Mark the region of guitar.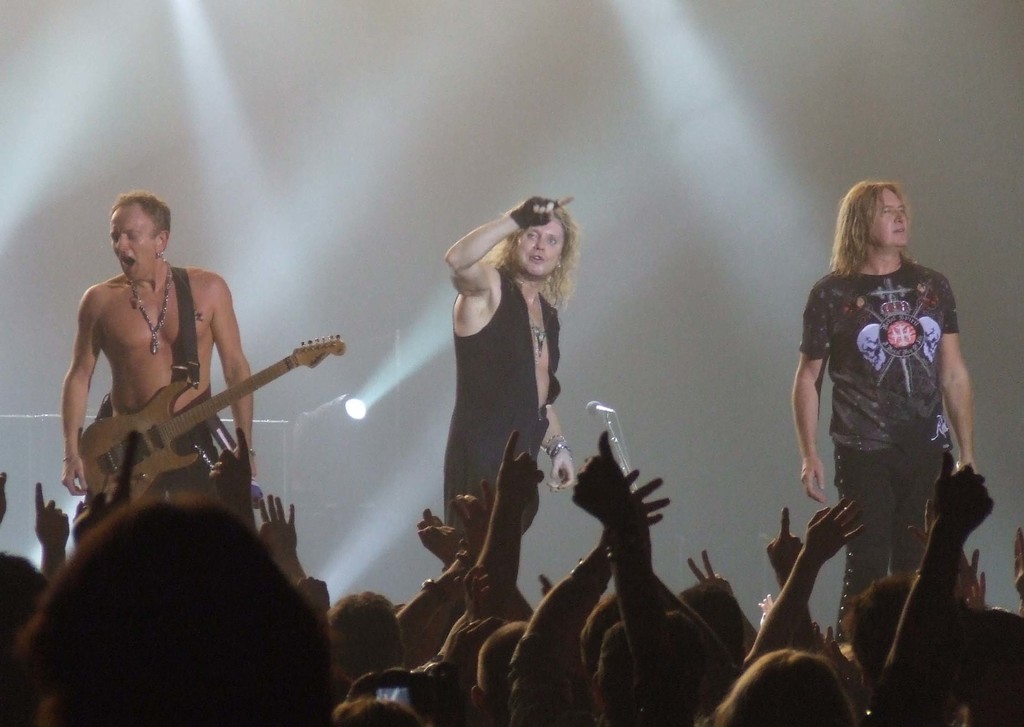
Region: select_region(75, 332, 344, 518).
